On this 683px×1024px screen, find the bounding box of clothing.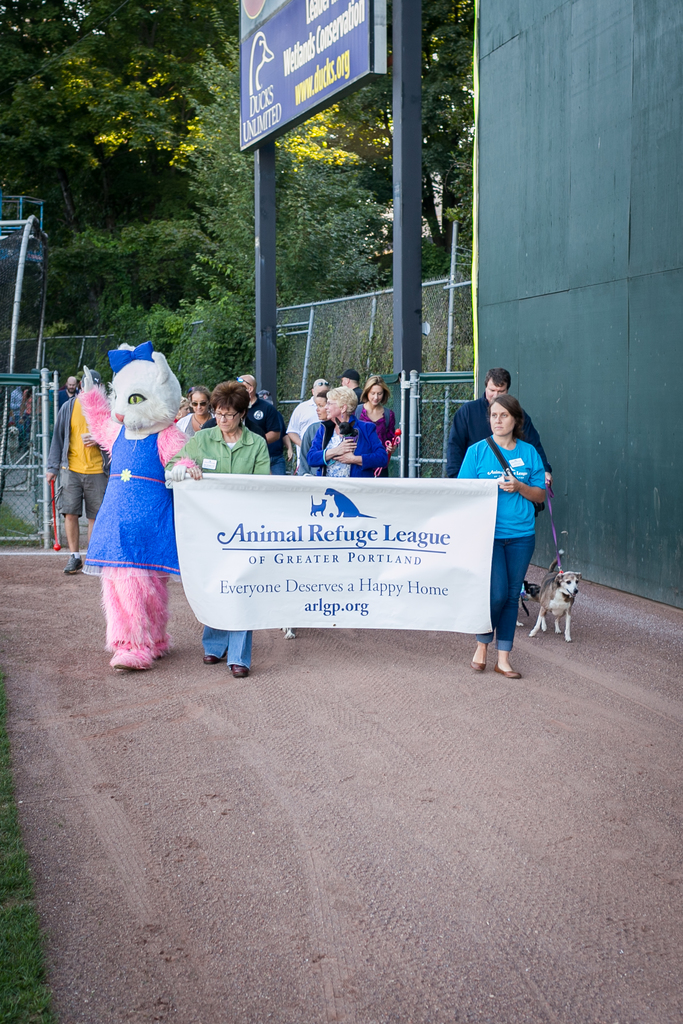
Bounding box: x1=81, y1=378, x2=173, y2=660.
